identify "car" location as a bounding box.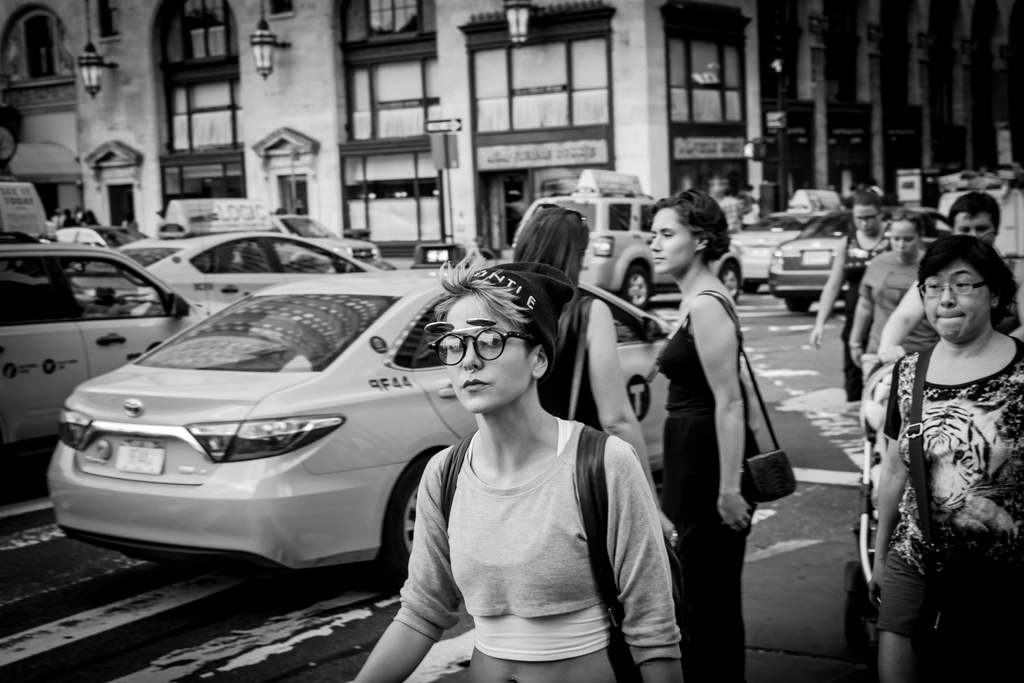
x1=0 y1=236 x2=200 y2=434.
